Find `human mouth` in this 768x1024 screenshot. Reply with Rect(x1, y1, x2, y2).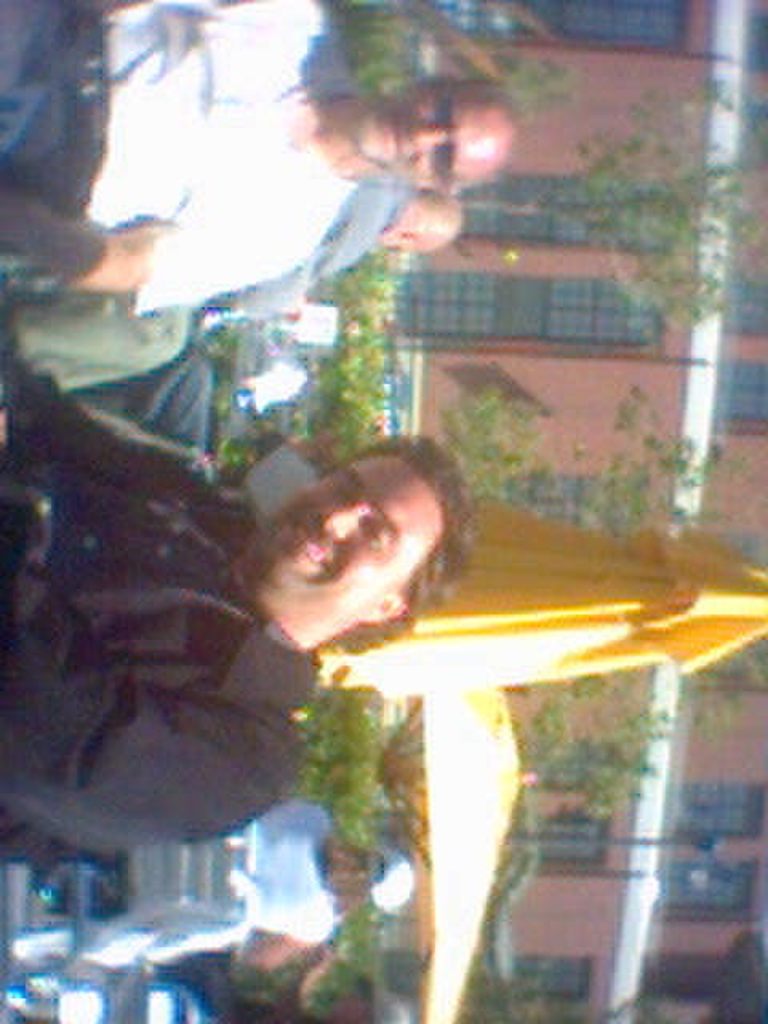
Rect(387, 112, 403, 163).
